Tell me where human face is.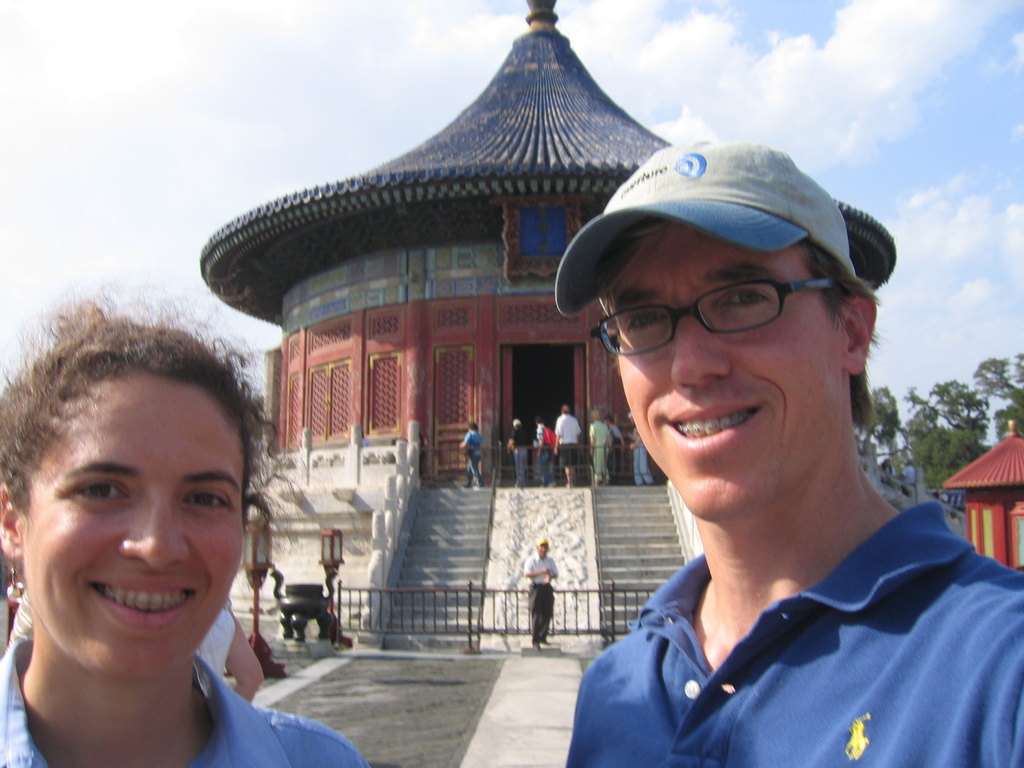
human face is at bbox=[538, 542, 549, 561].
